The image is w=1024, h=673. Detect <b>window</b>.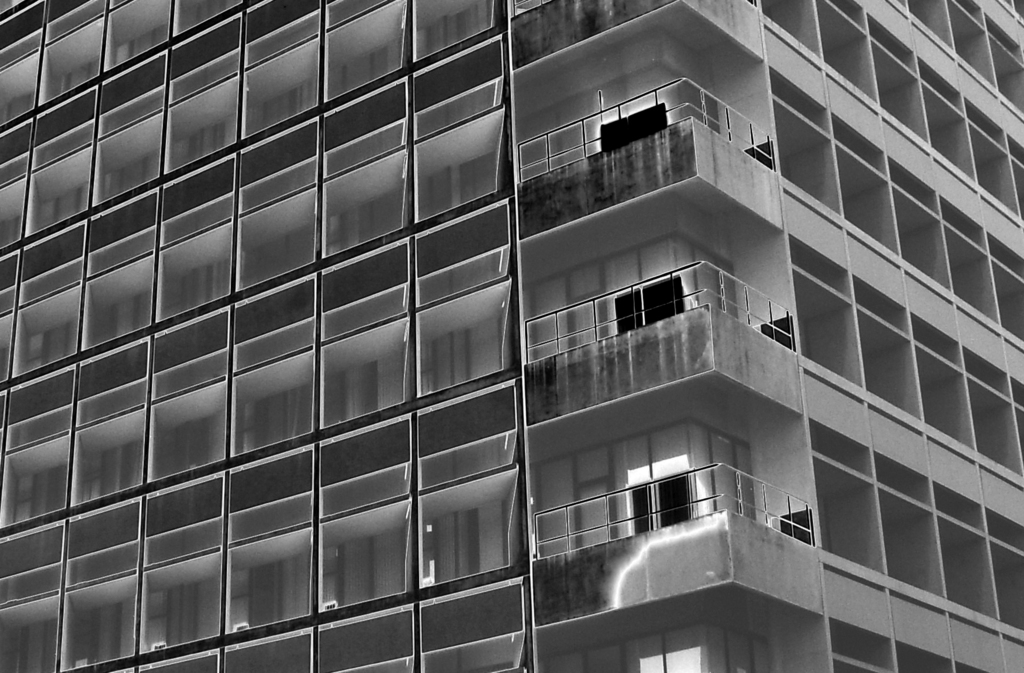
Detection: bbox=[788, 254, 860, 372].
